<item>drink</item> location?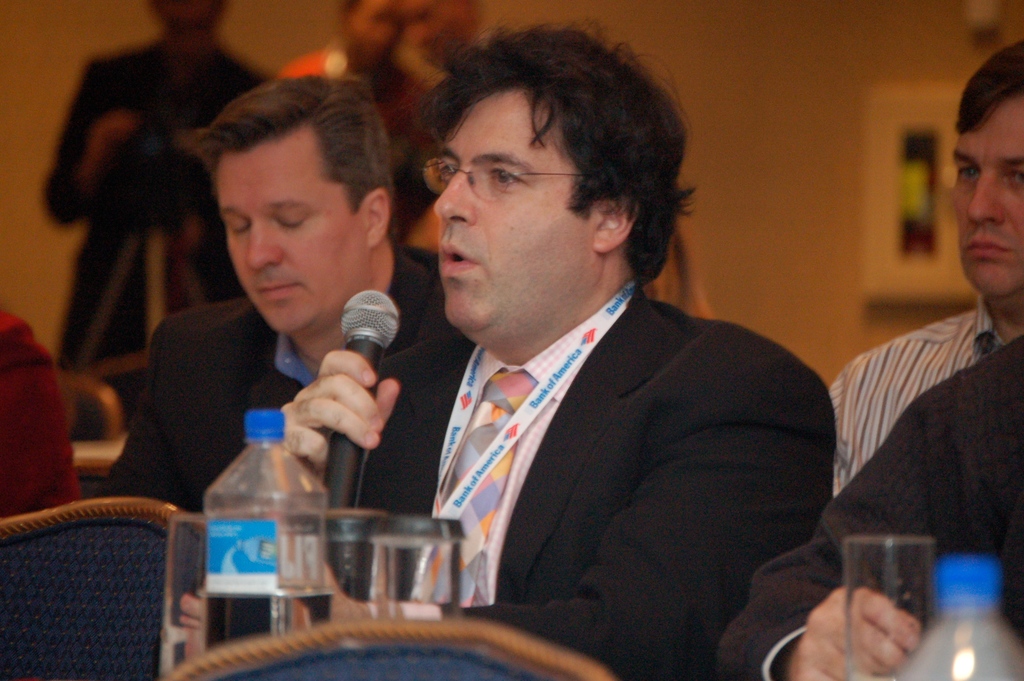
<region>200, 585, 340, 645</region>
